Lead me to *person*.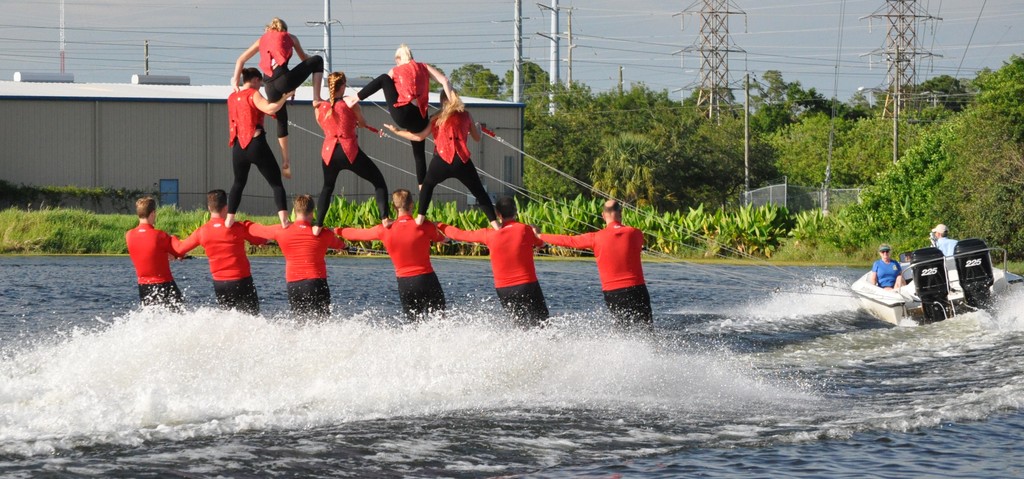
Lead to [x1=346, y1=42, x2=460, y2=201].
